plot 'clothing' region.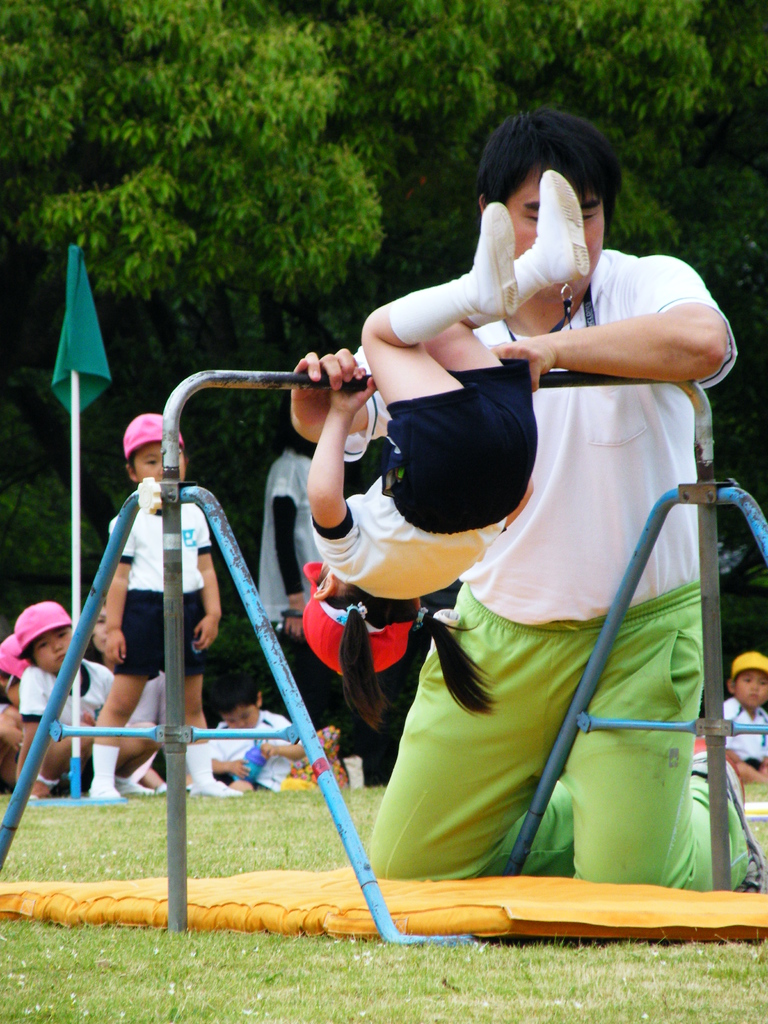
Plotted at [184, 725, 234, 793].
